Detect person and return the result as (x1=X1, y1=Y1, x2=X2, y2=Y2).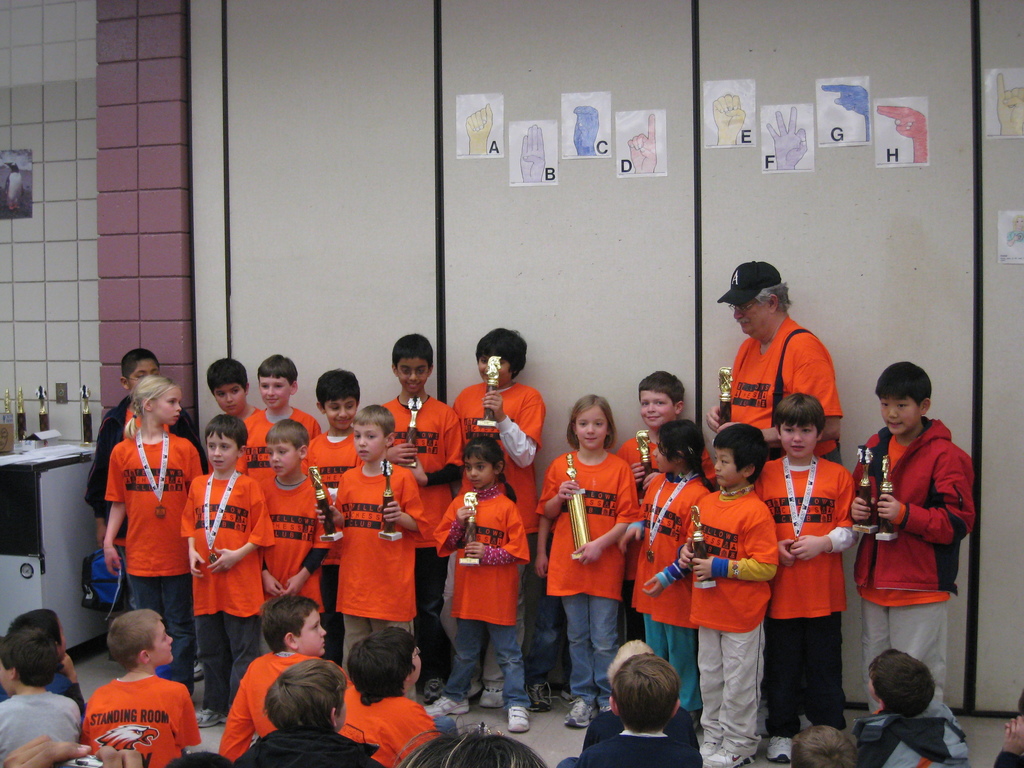
(x1=631, y1=409, x2=717, y2=715).
